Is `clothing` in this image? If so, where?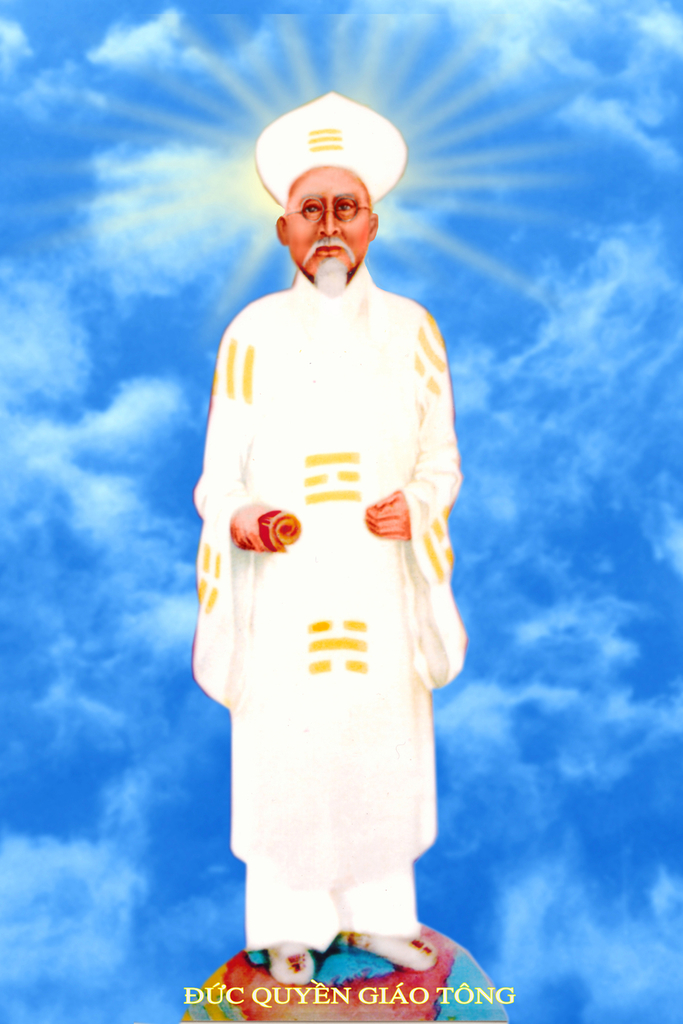
Yes, at 186 245 477 939.
